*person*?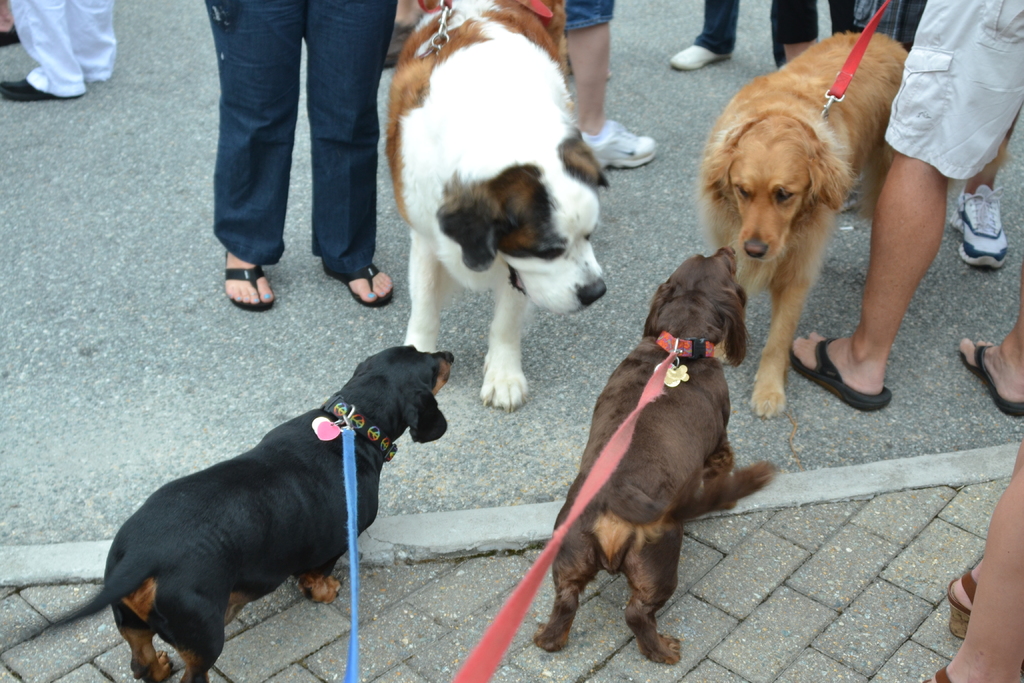
pyautogui.locateOnScreen(668, 0, 744, 72)
